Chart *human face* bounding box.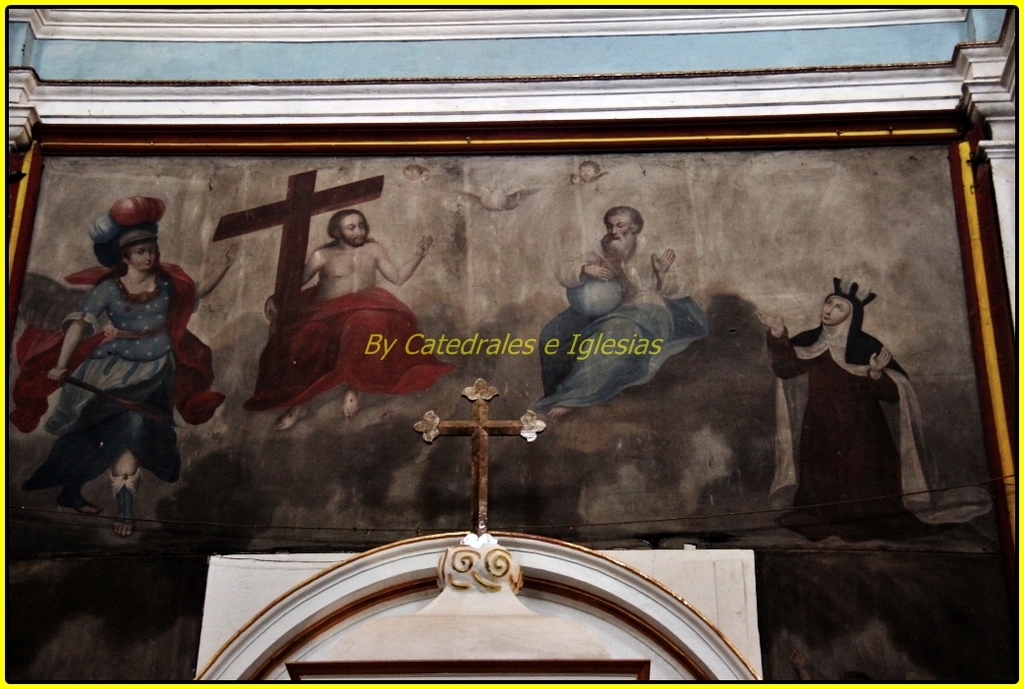
Charted: 605/210/639/244.
